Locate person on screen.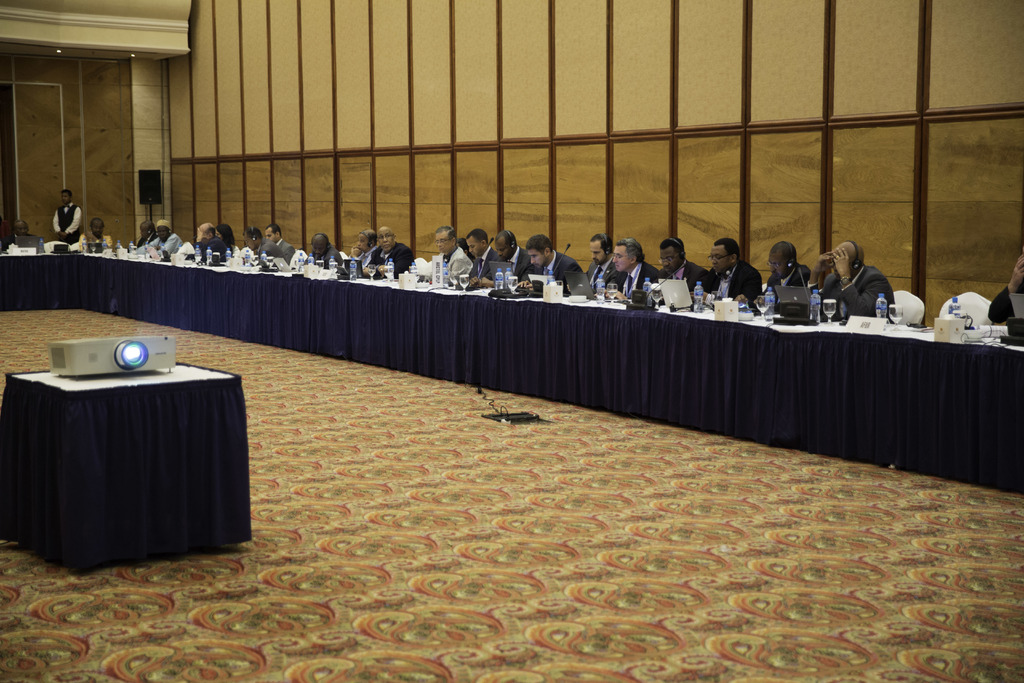
On screen at x1=344, y1=229, x2=381, y2=274.
